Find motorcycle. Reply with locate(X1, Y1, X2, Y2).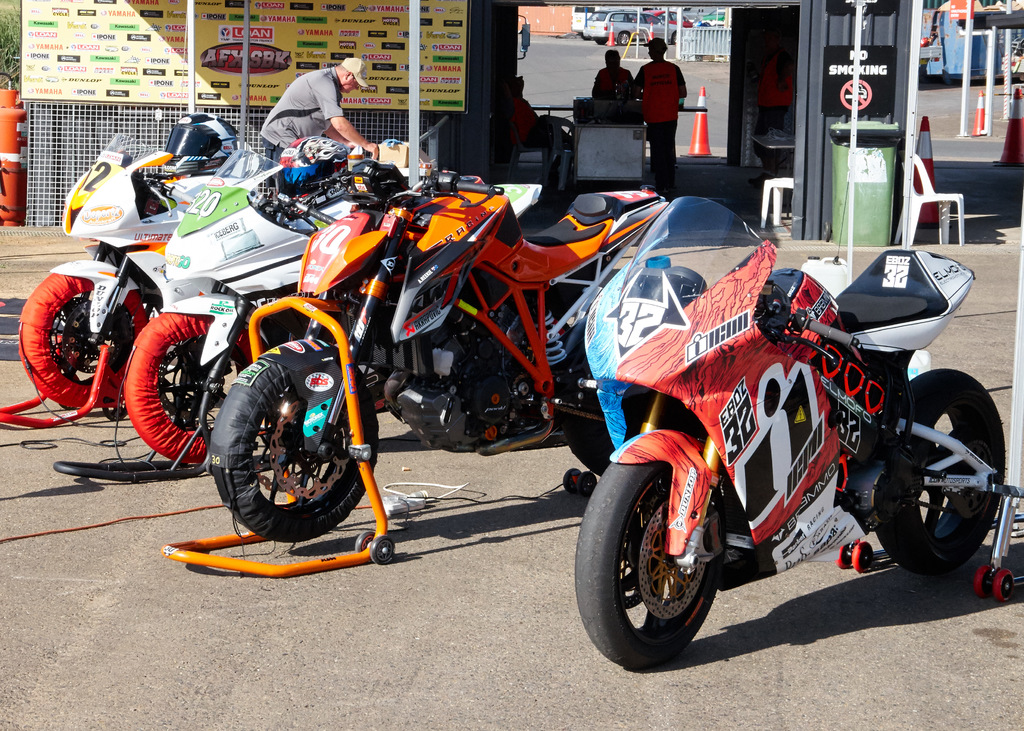
locate(572, 200, 1009, 670).
